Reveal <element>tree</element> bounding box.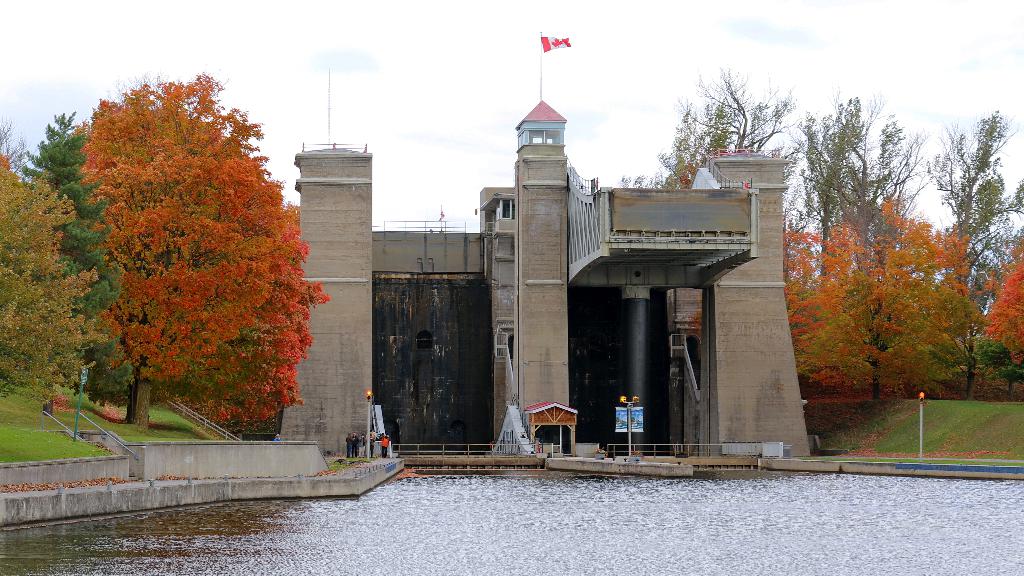
Revealed: 902,226,991,402.
